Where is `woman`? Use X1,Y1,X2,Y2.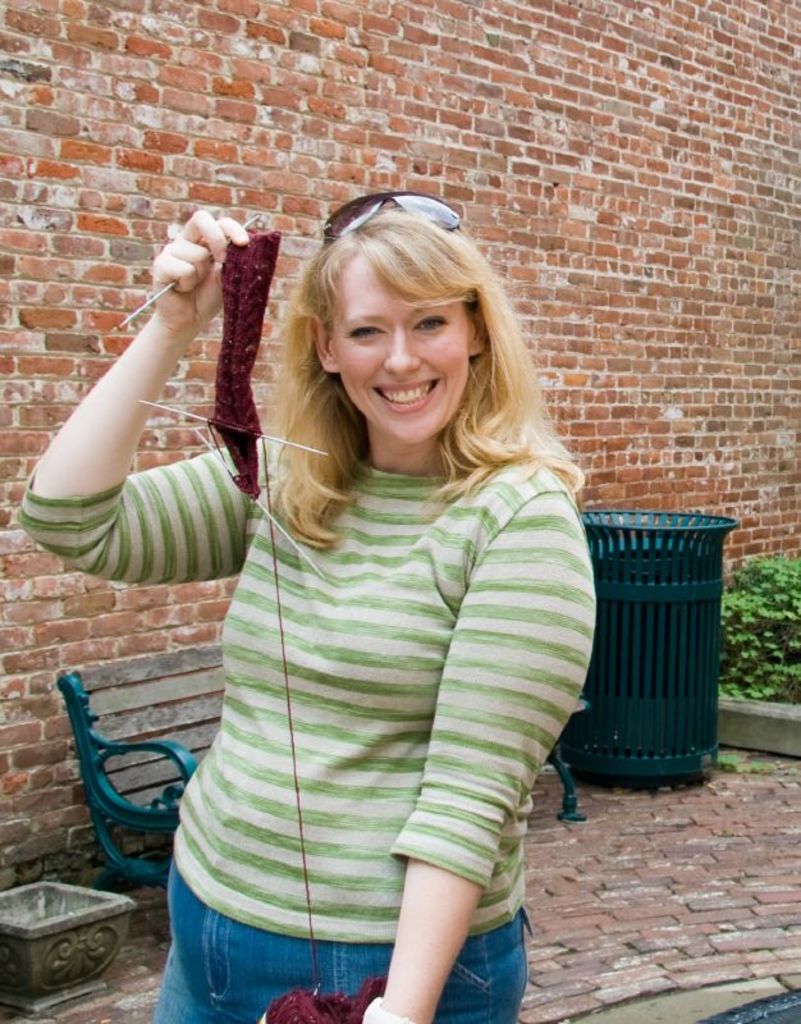
23,212,601,1023.
